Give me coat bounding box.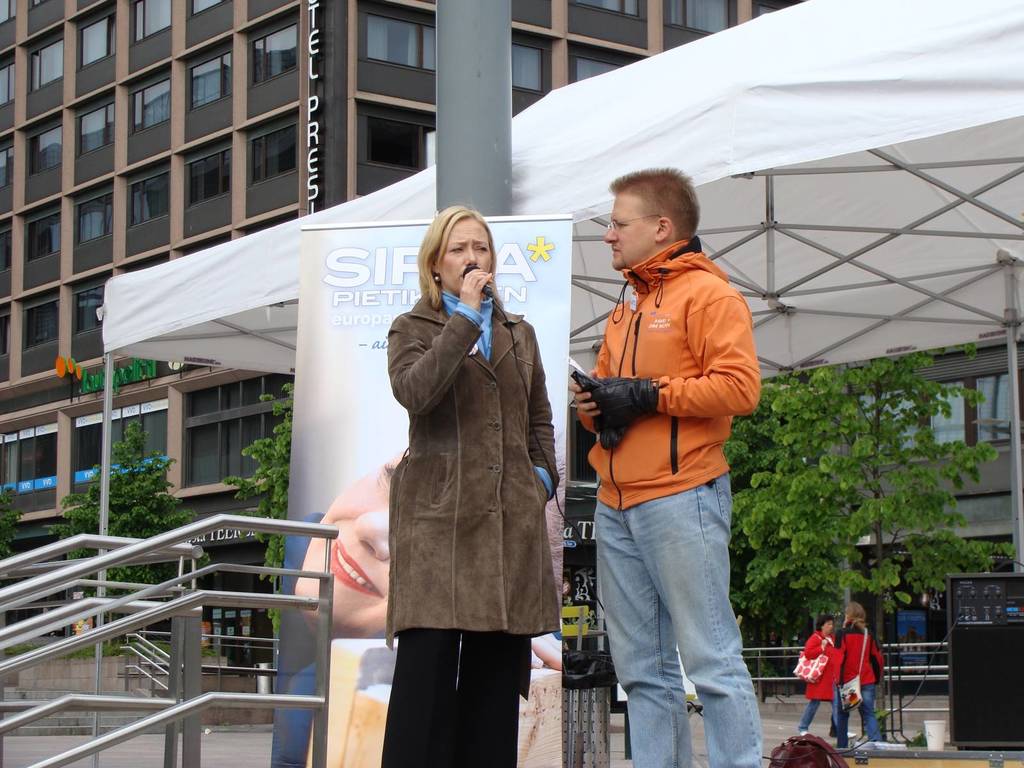
Rect(391, 280, 554, 634).
